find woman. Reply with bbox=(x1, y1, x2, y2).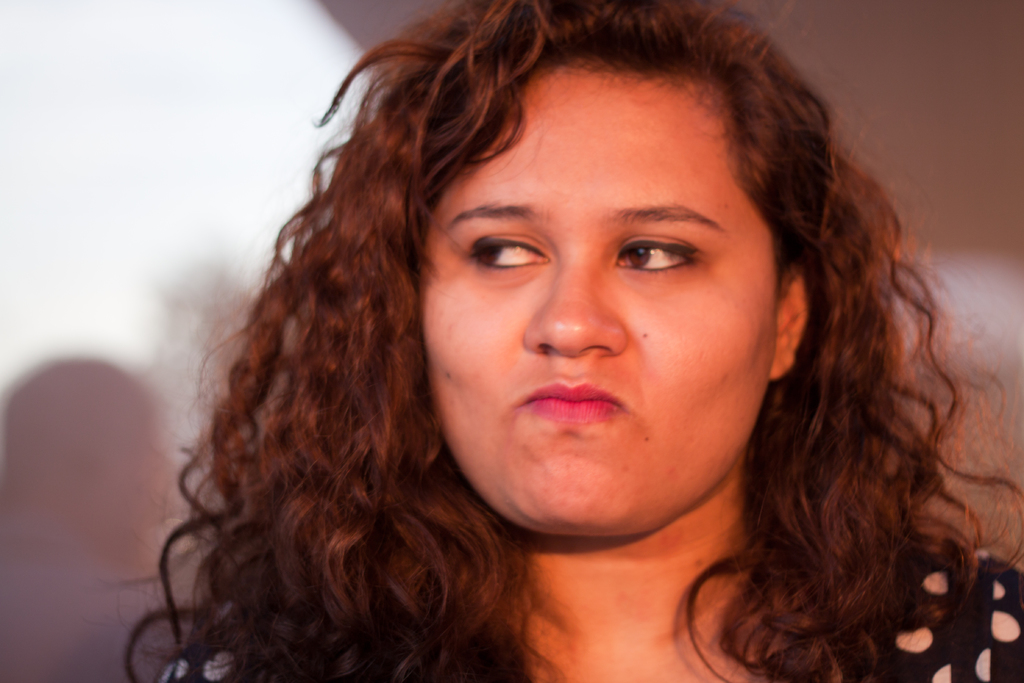
bbox=(146, 0, 1014, 680).
